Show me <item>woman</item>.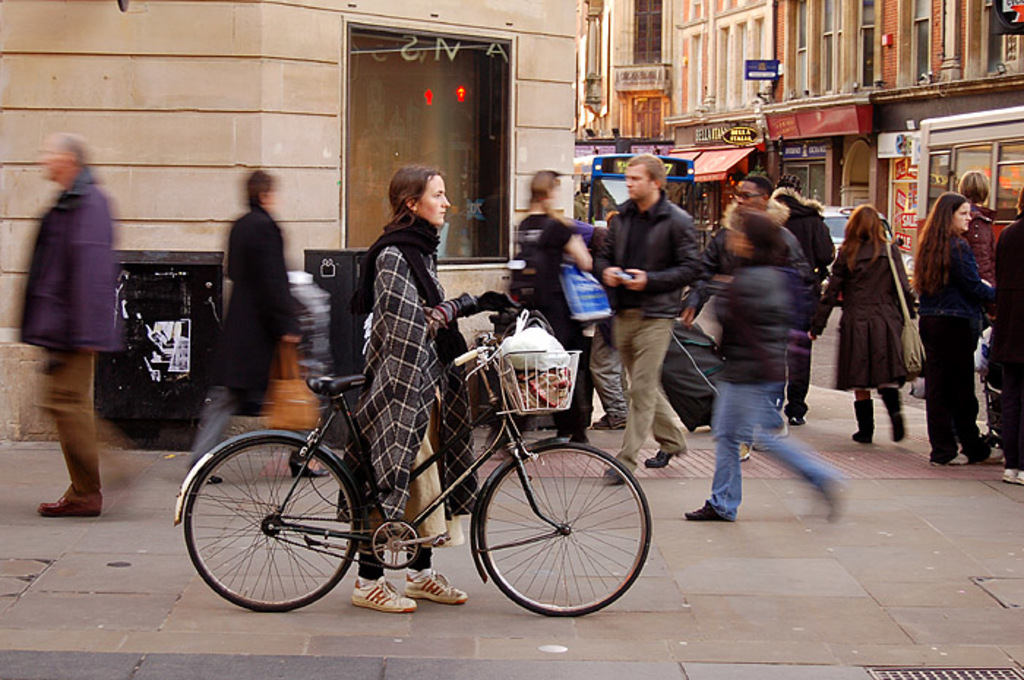
<item>woman</item> is here: x1=925, y1=177, x2=1012, y2=478.
